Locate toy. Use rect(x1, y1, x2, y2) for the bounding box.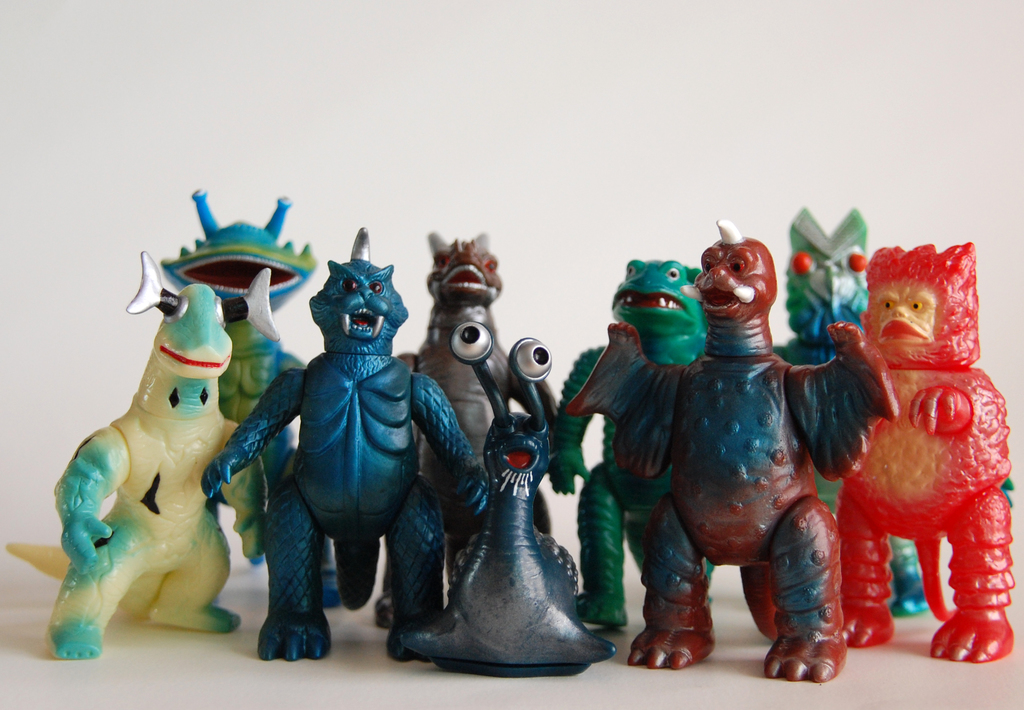
rect(202, 224, 489, 665).
